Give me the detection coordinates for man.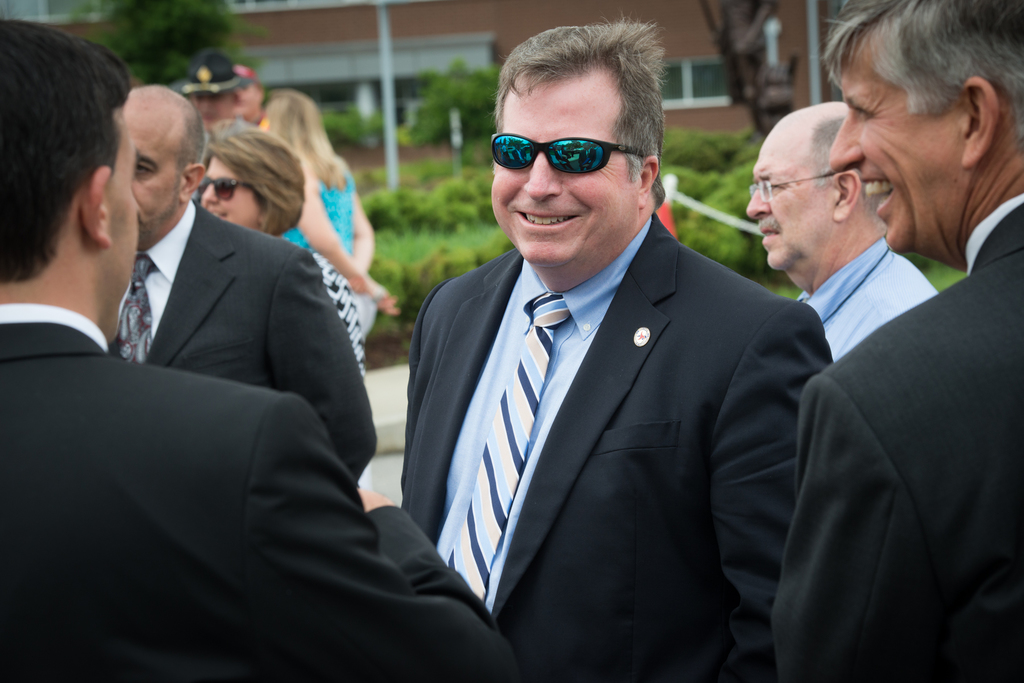
[x1=404, y1=6, x2=829, y2=682].
